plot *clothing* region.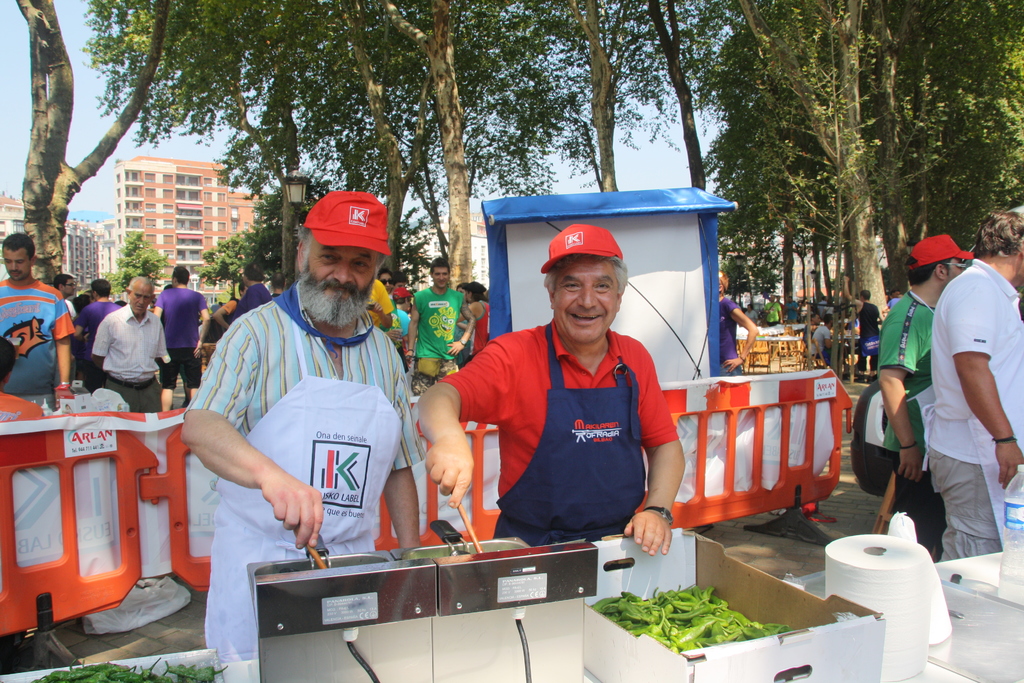
Plotted at bbox=[410, 281, 465, 381].
